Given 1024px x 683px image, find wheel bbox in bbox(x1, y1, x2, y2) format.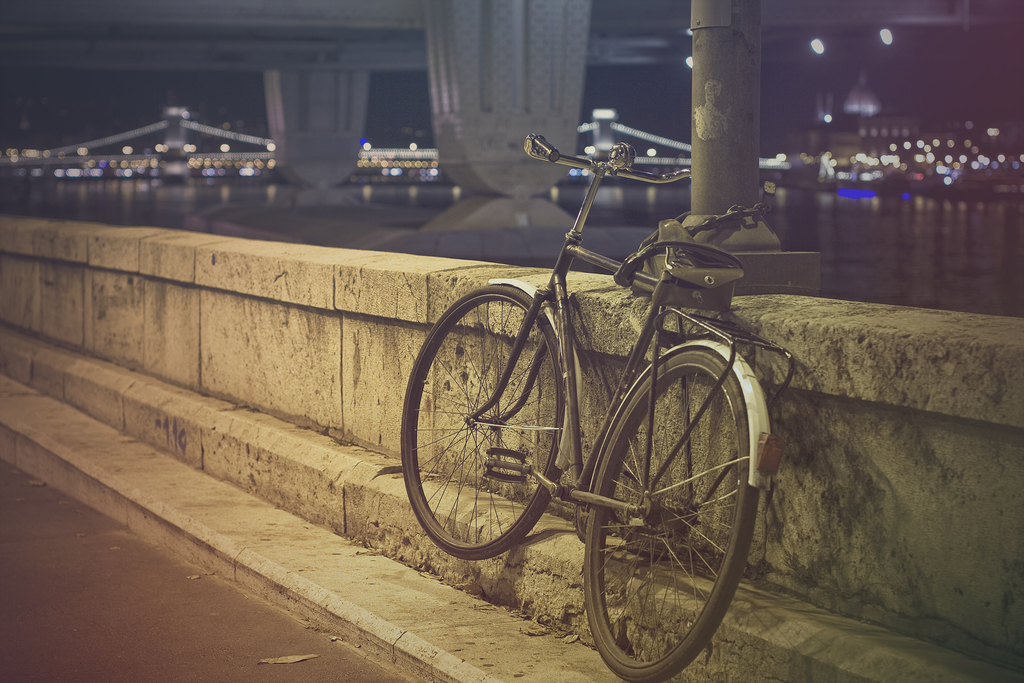
bbox(583, 350, 758, 682).
